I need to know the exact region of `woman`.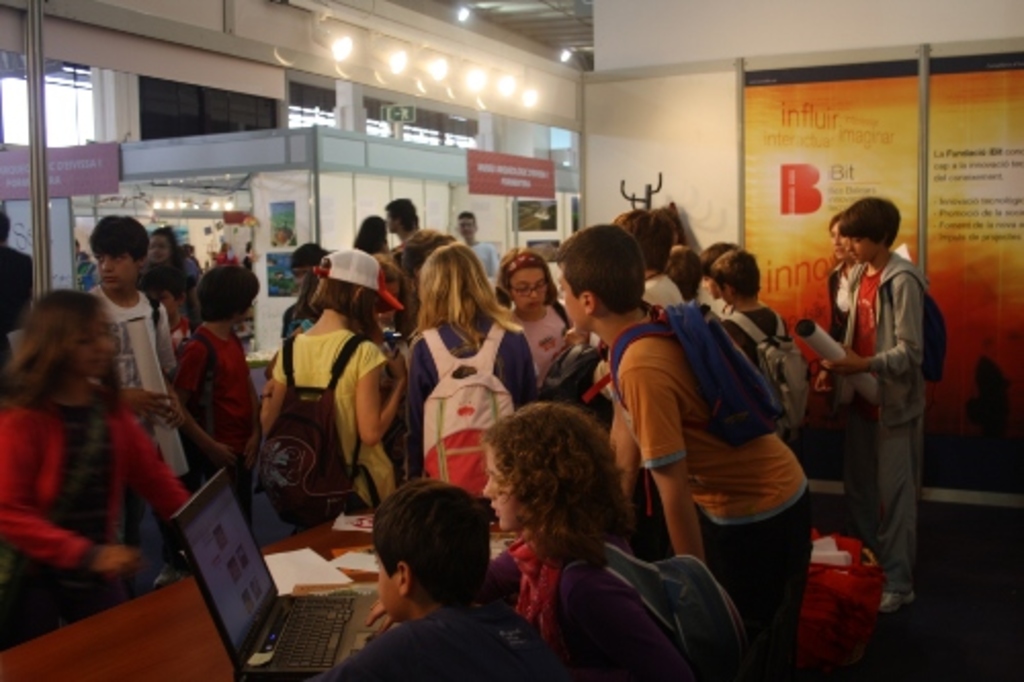
Region: <region>393, 242, 518, 518</region>.
